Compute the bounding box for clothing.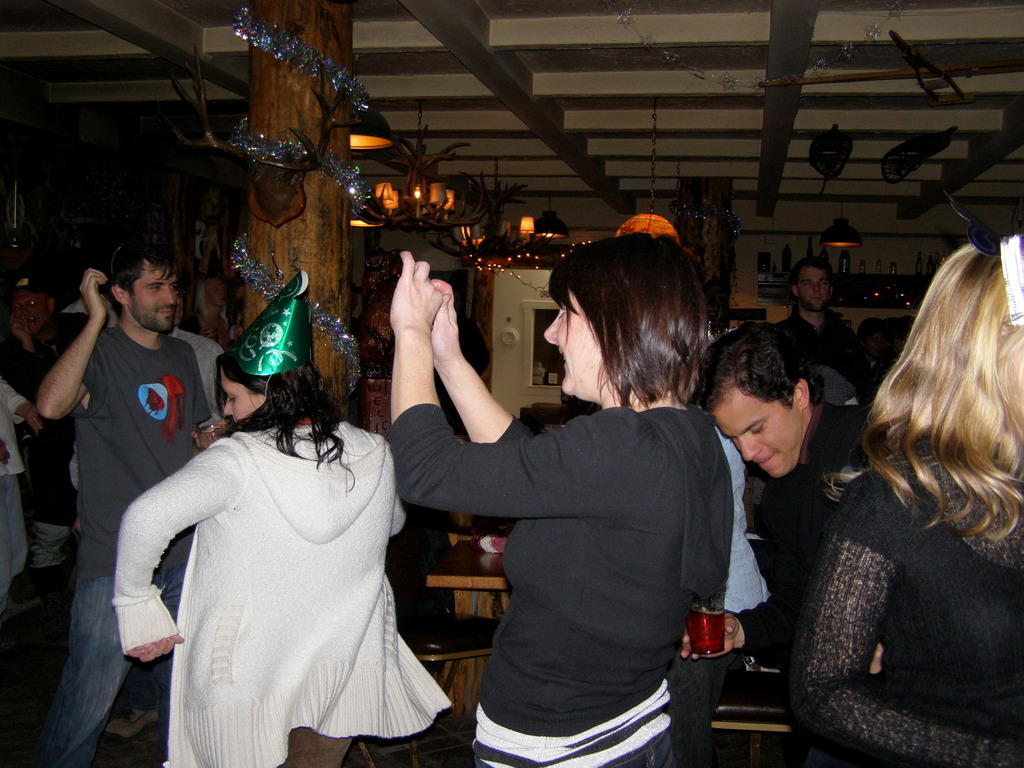
{"left": 118, "top": 367, "right": 450, "bottom": 750}.
